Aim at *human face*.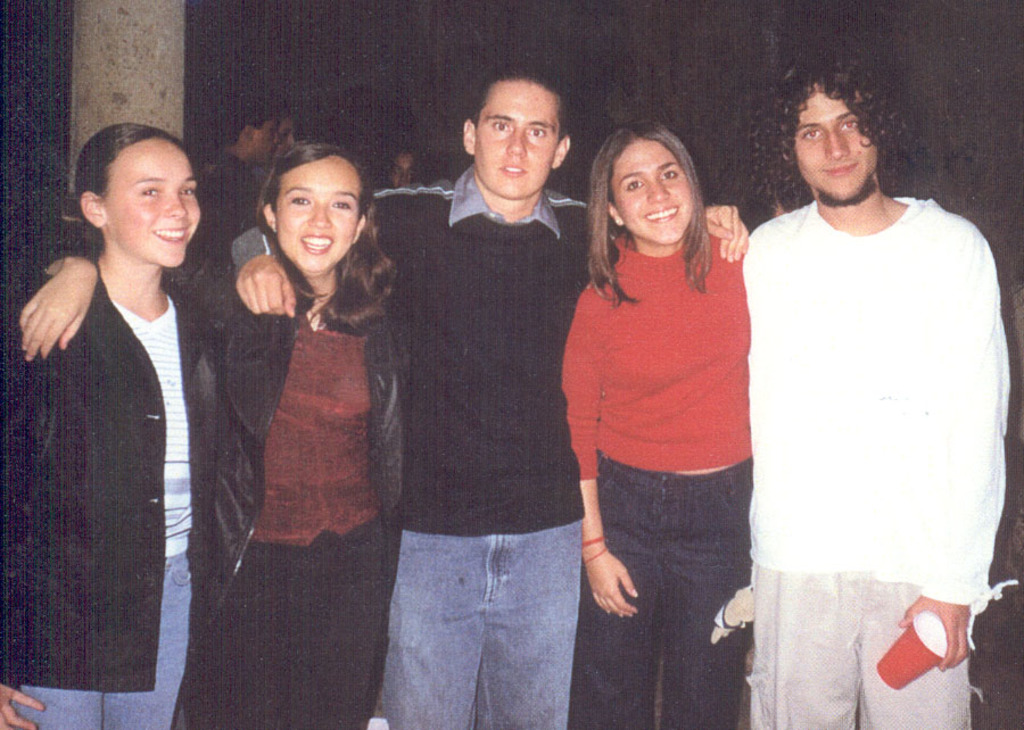
Aimed at locate(258, 117, 283, 164).
